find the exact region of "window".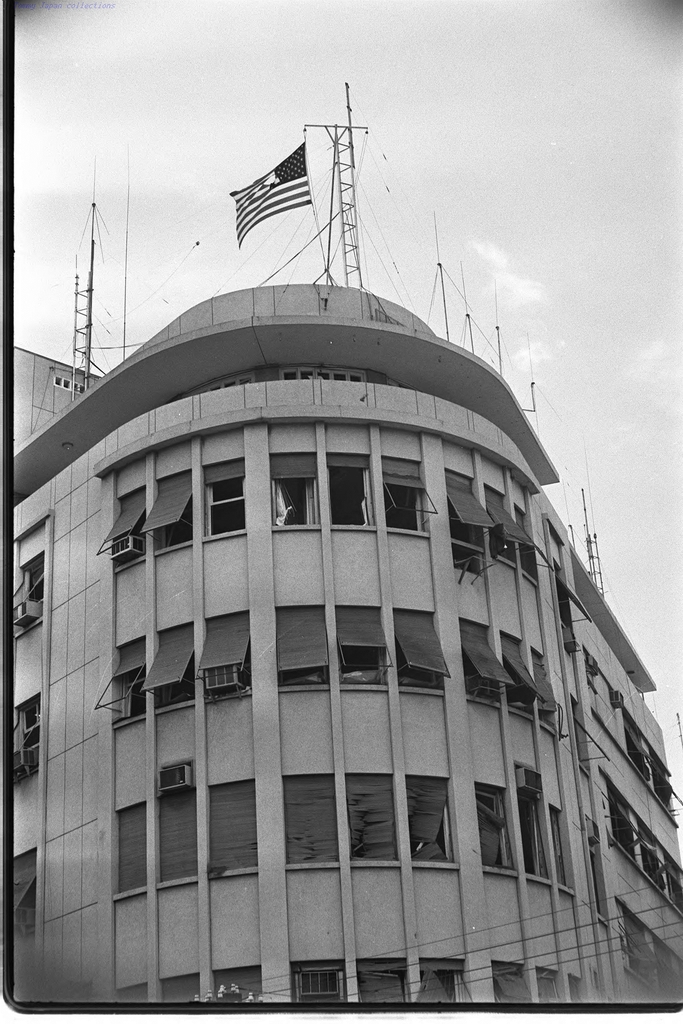
Exact region: {"x1": 490, "y1": 963, "x2": 534, "y2": 1001}.
